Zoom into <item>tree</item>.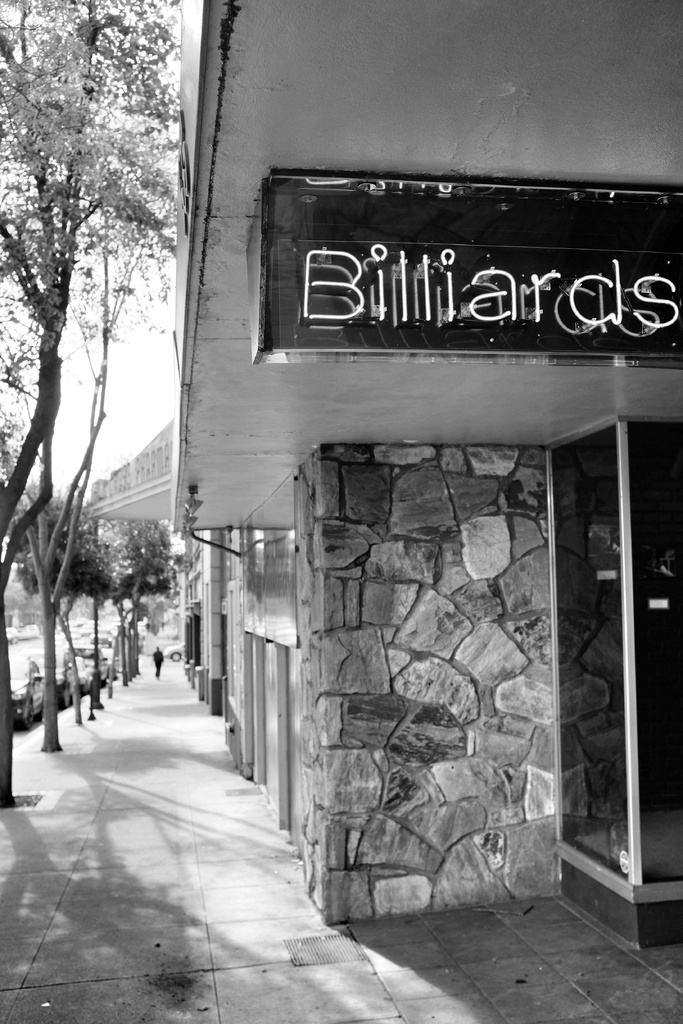
Zoom target: 8,488,119,726.
